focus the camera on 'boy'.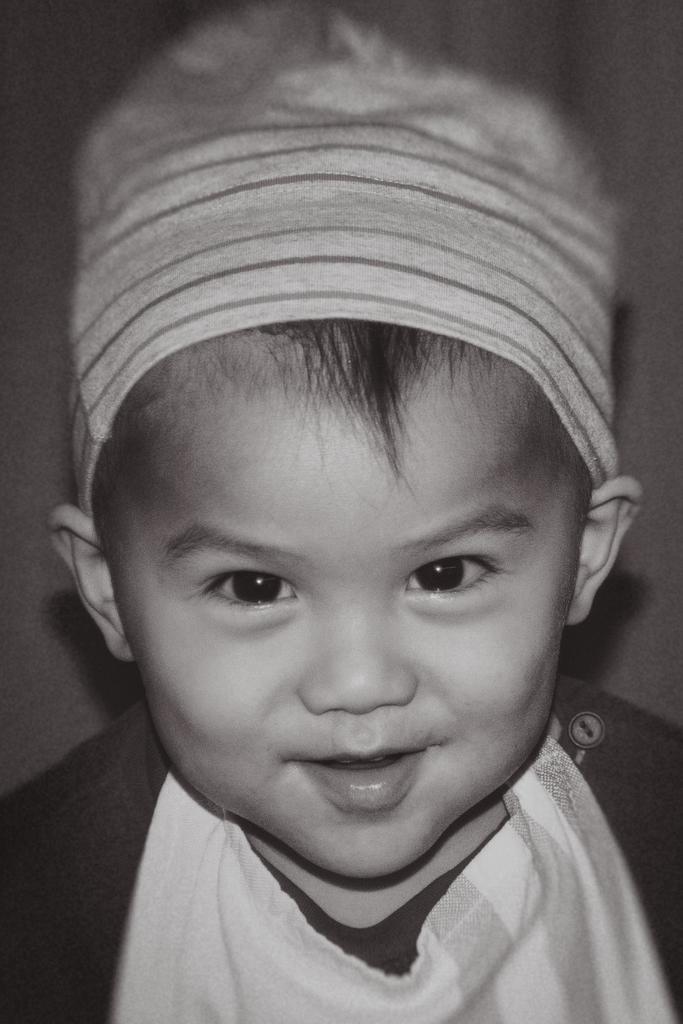
Focus region: <region>8, 181, 680, 1007</region>.
